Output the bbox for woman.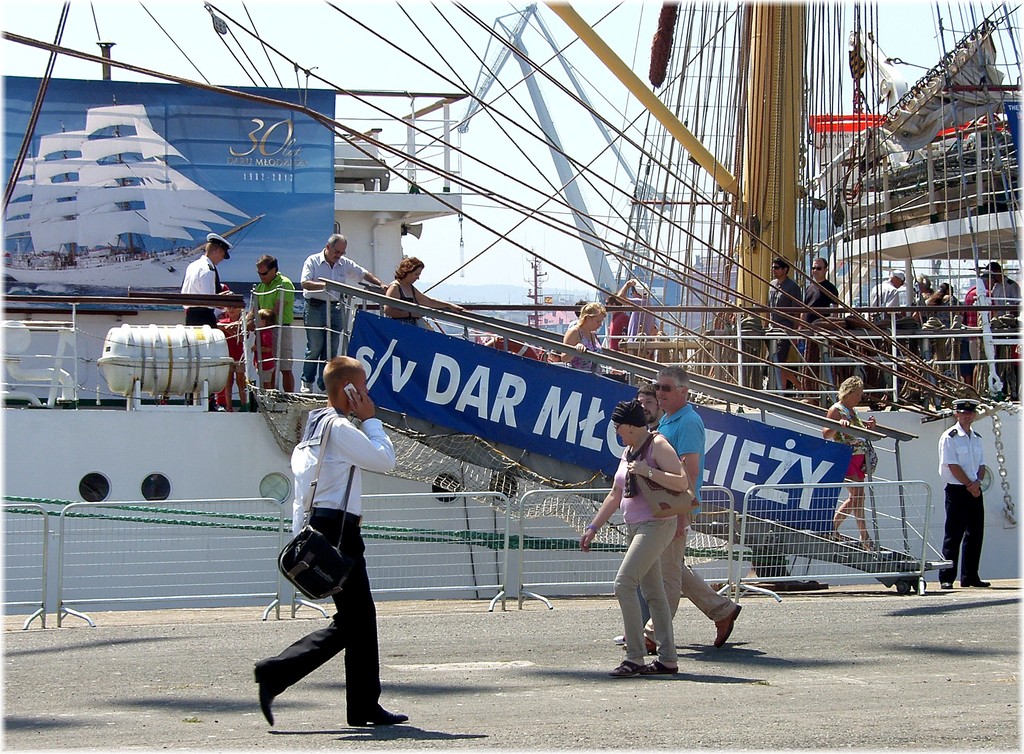
[left=568, top=409, right=693, bottom=689].
